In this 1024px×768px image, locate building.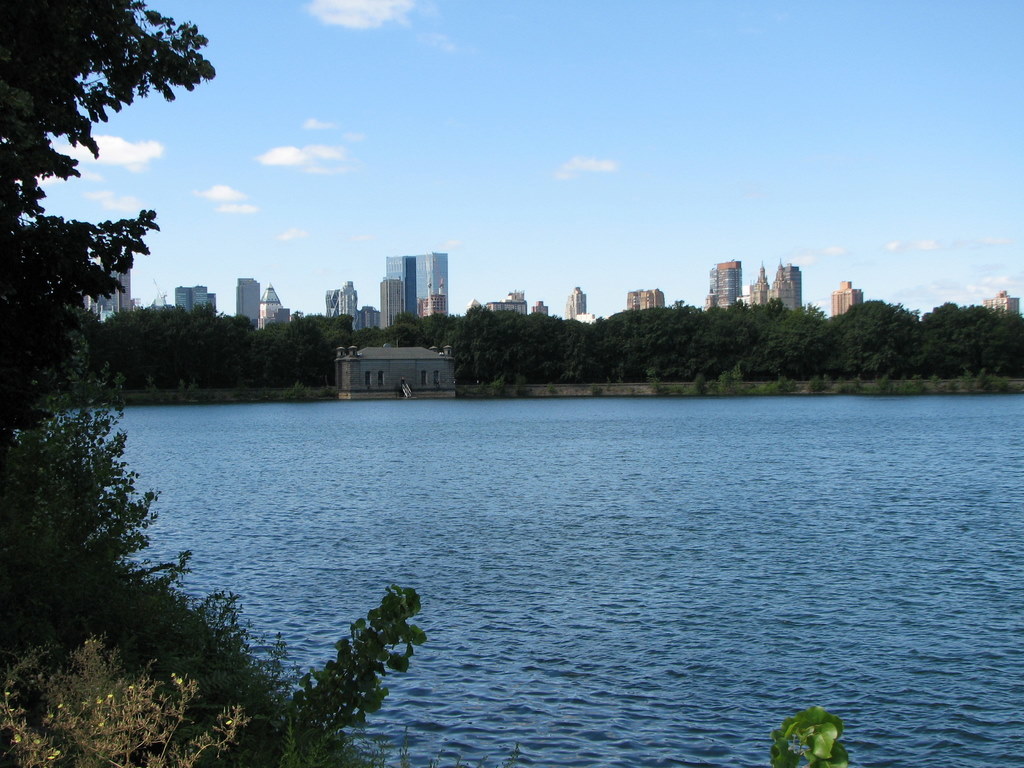
Bounding box: {"x1": 487, "y1": 294, "x2": 531, "y2": 307}.
